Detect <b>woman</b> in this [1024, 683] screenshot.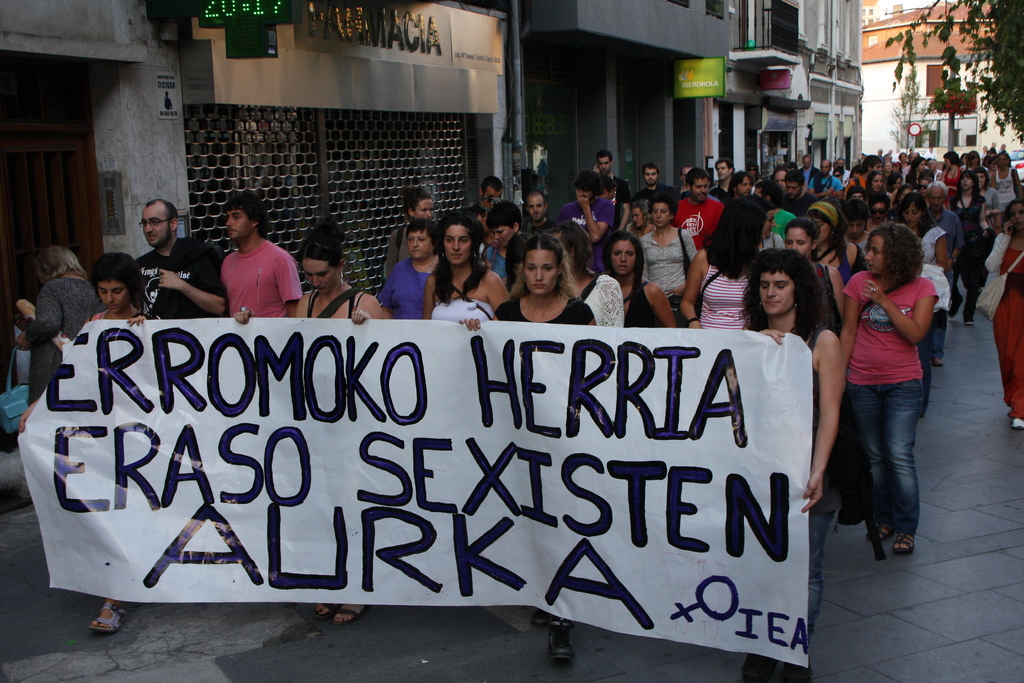
Detection: (left=890, top=190, right=948, bottom=417).
